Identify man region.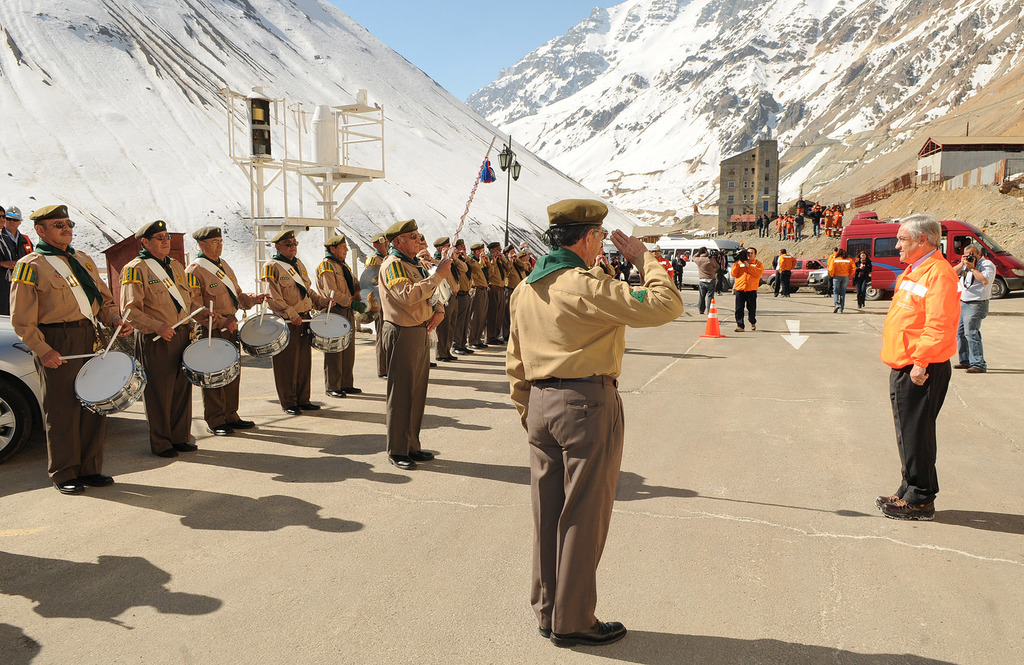
Region: [0, 206, 33, 316].
